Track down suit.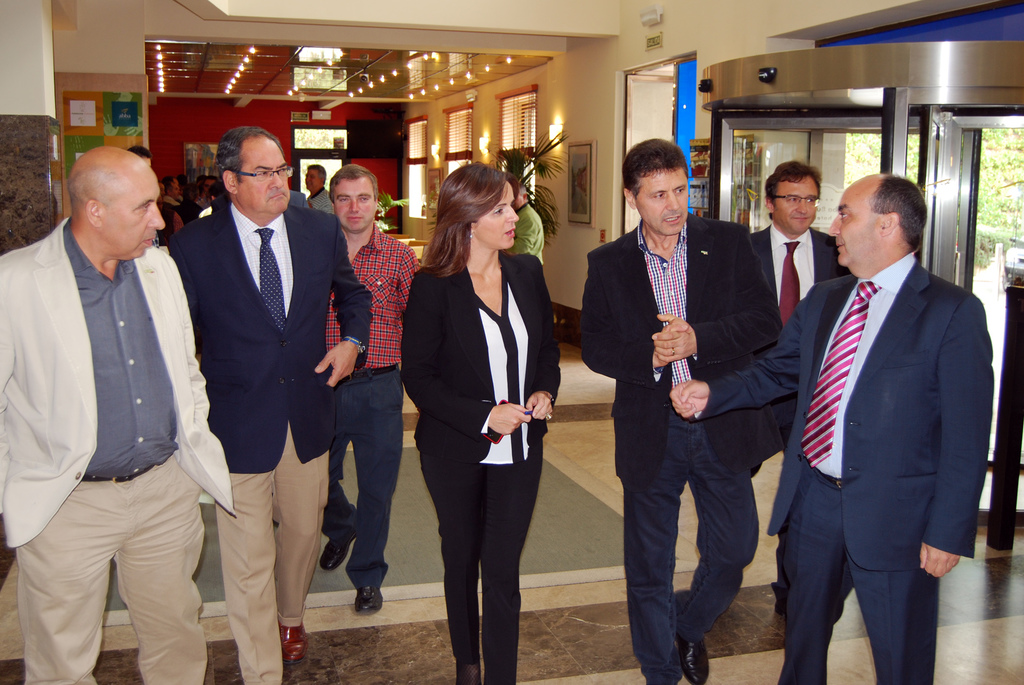
Tracked to BBox(745, 218, 855, 607).
